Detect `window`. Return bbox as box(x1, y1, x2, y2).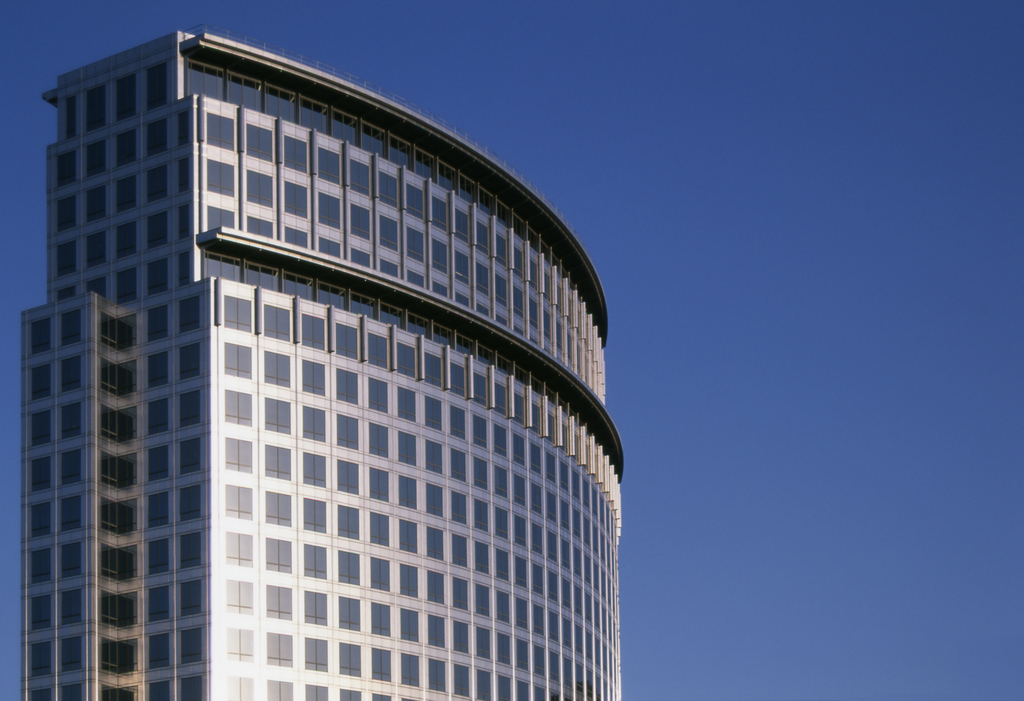
box(564, 537, 572, 567).
